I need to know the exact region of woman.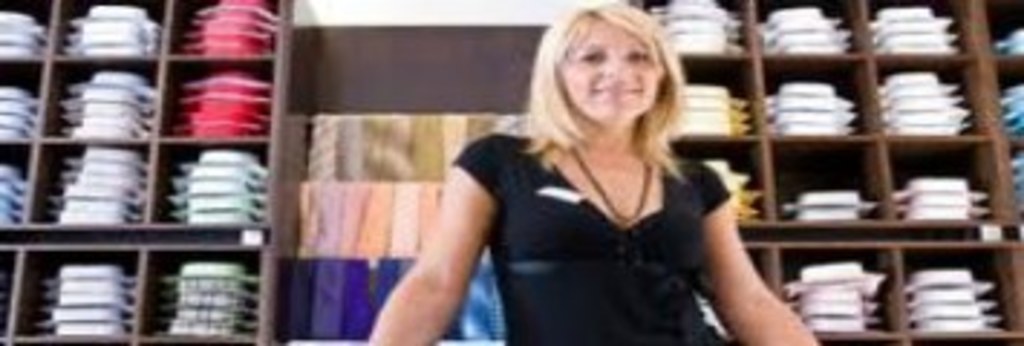
Region: 363,14,744,332.
